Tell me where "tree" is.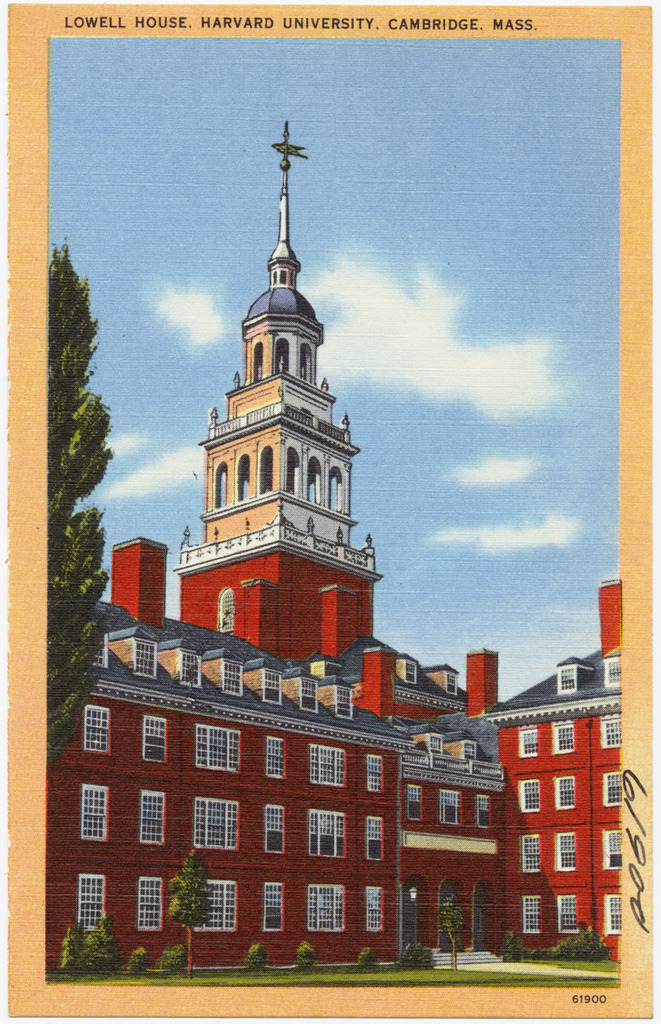
"tree" is at select_region(157, 941, 185, 982).
